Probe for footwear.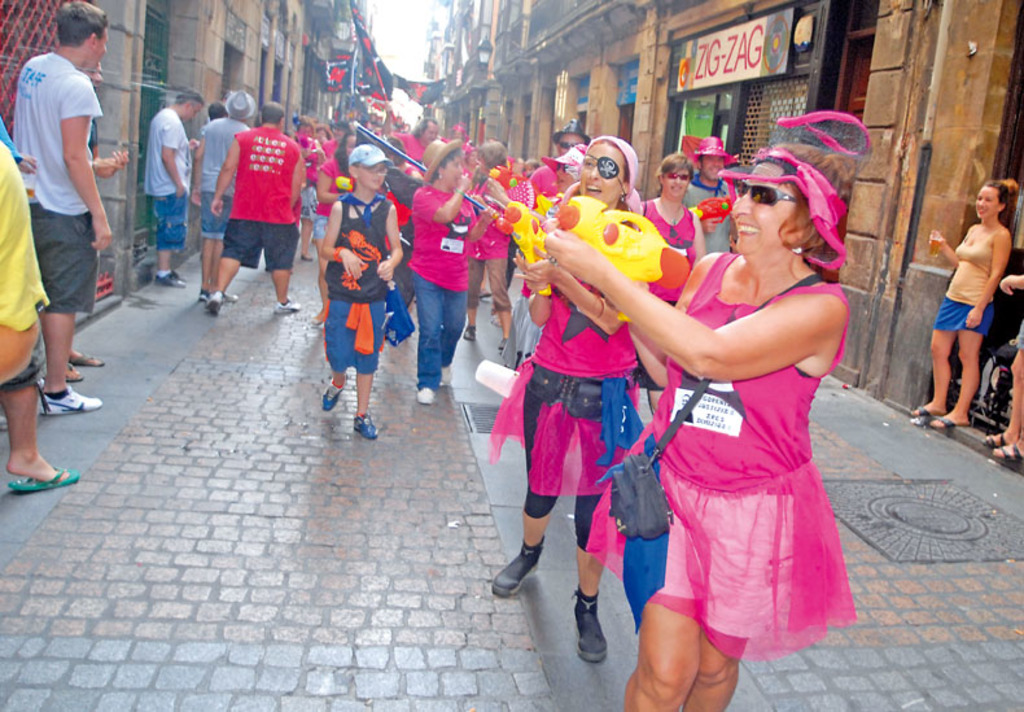
Probe result: (left=197, top=288, right=210, bottom=302).
